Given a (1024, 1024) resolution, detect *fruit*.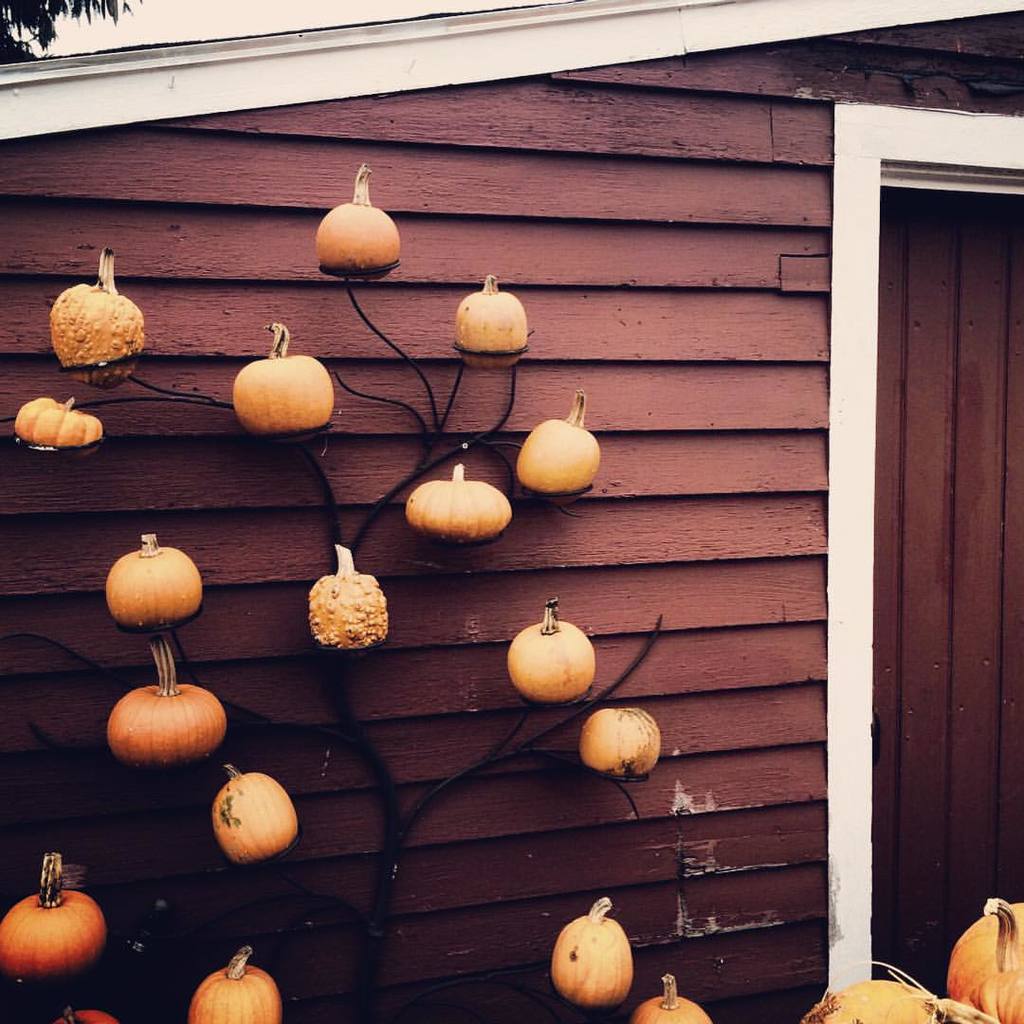
{"x1": 106, "y1": 523, "x2": 207, "y2": 631}.
